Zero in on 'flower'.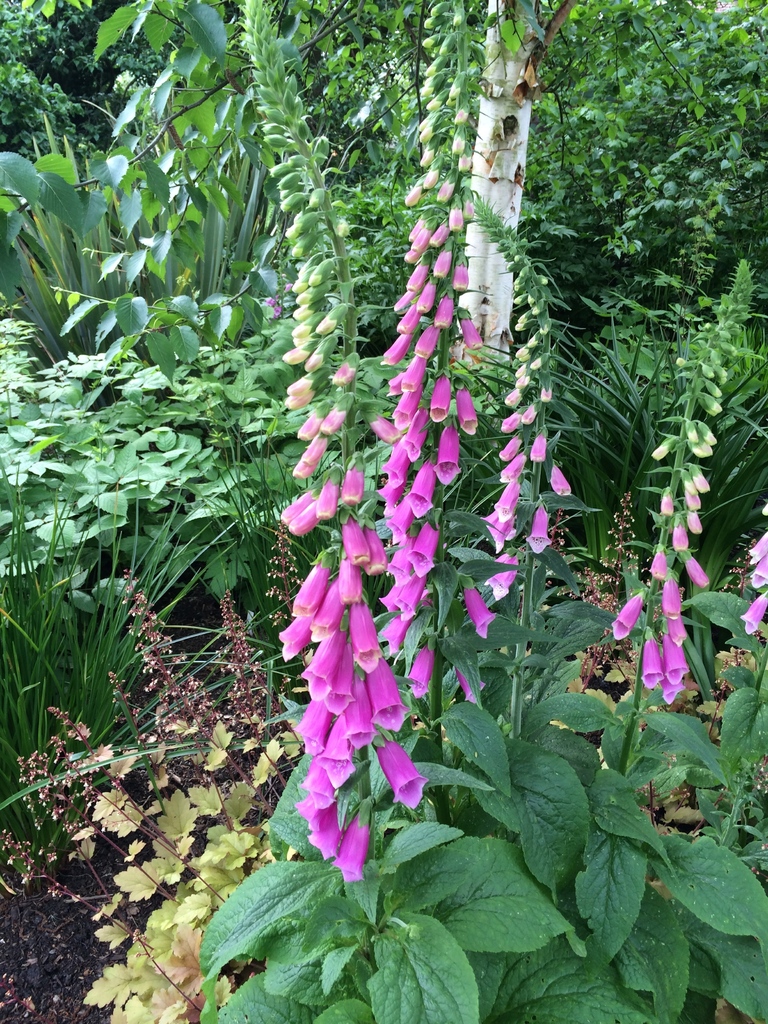
Zeroed in: Rect(684, 492, 700, 506).
